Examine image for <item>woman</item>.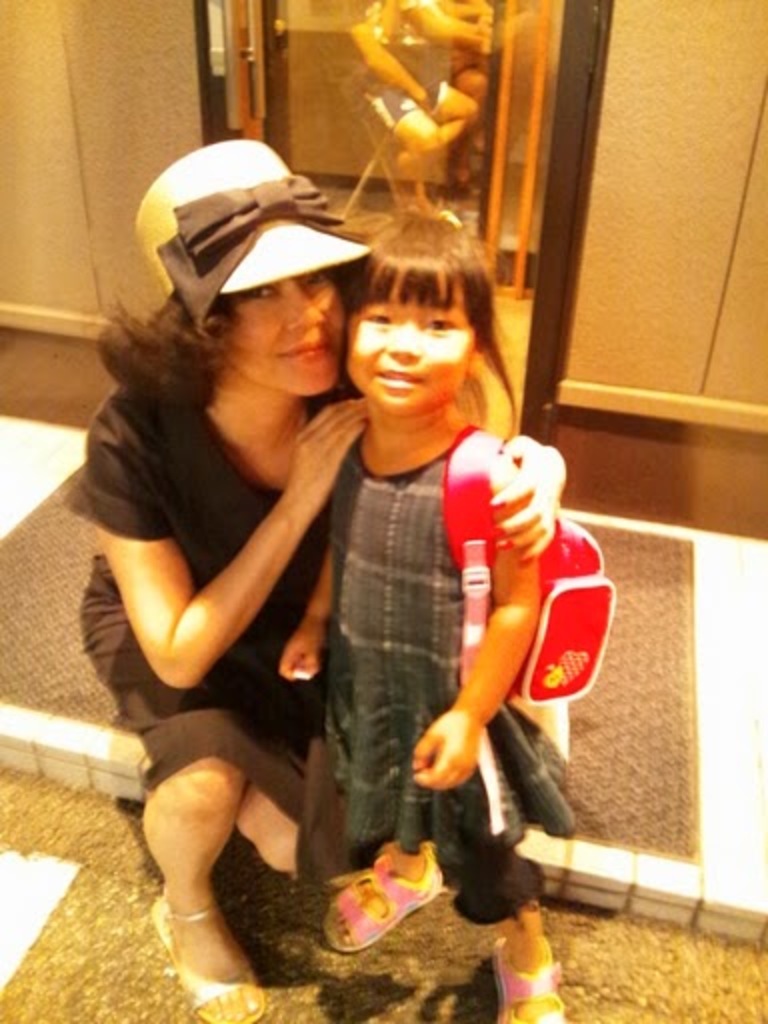
Examination result: bbox=[72, 172, 532, 982].
